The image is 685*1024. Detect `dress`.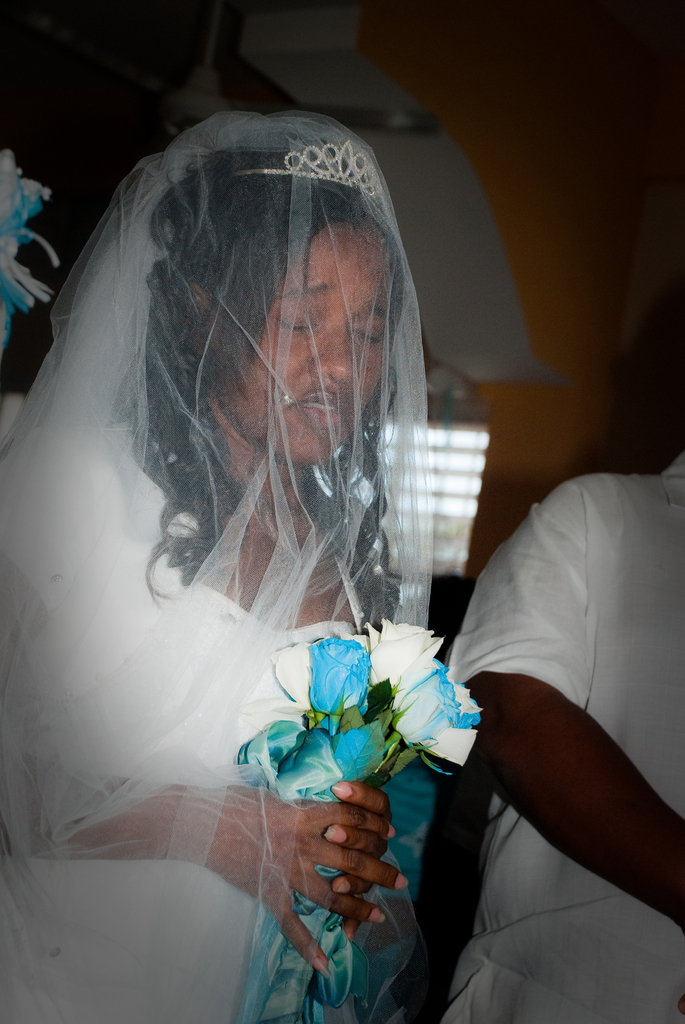
Detection: region(0, 419, 359, 1023).
